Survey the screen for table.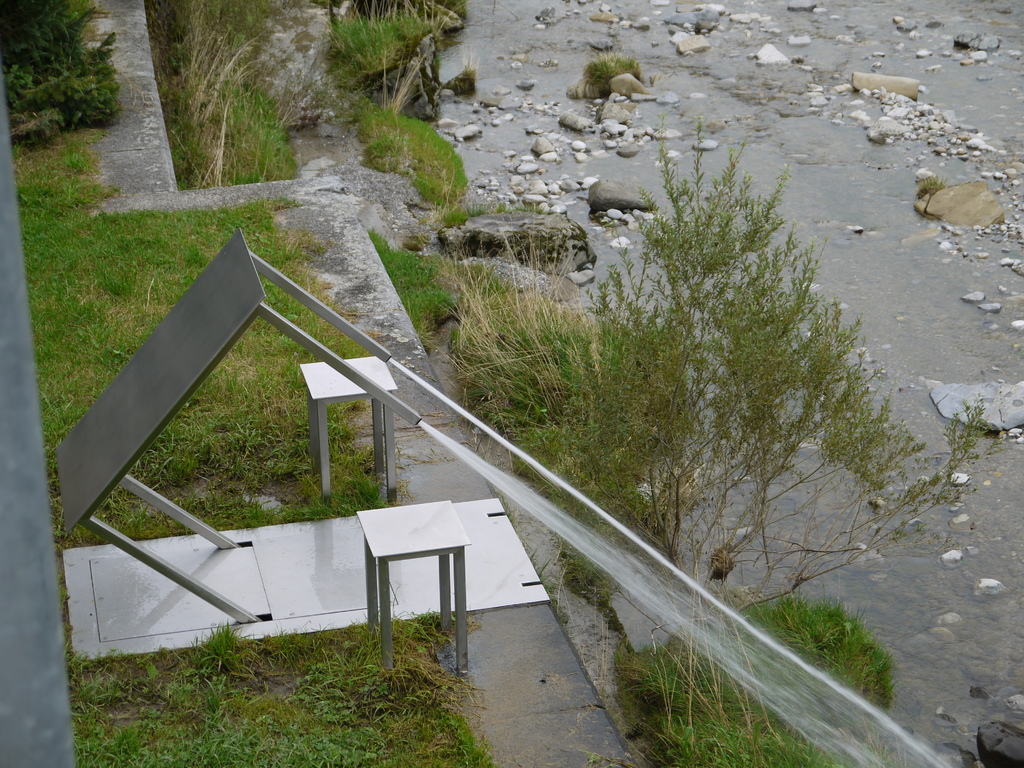
Survey found: 296,356,394,504.
